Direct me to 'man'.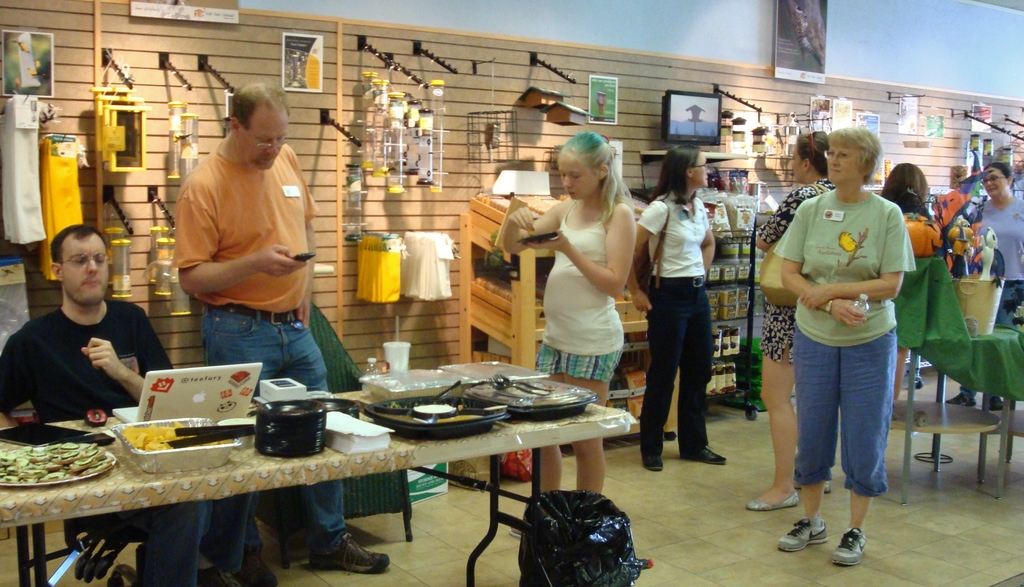
Direction: 0/227/274/586.
